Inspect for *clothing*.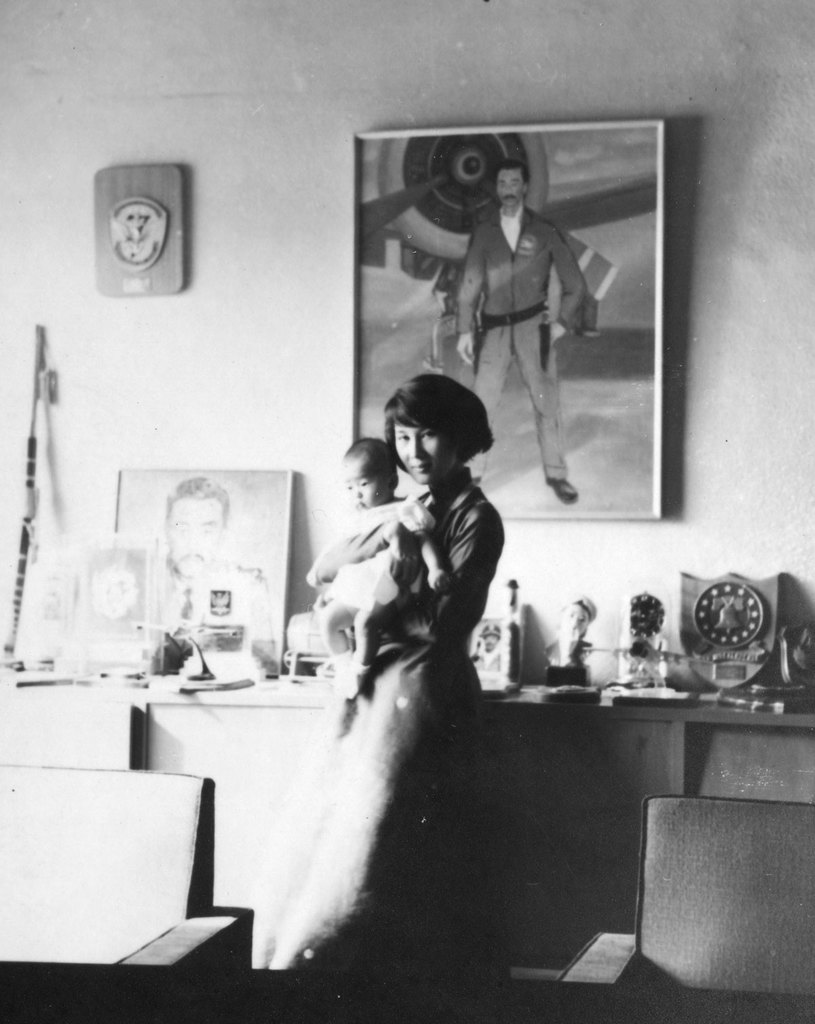
Inspection: bbox=[277, 424, 527, 946].
